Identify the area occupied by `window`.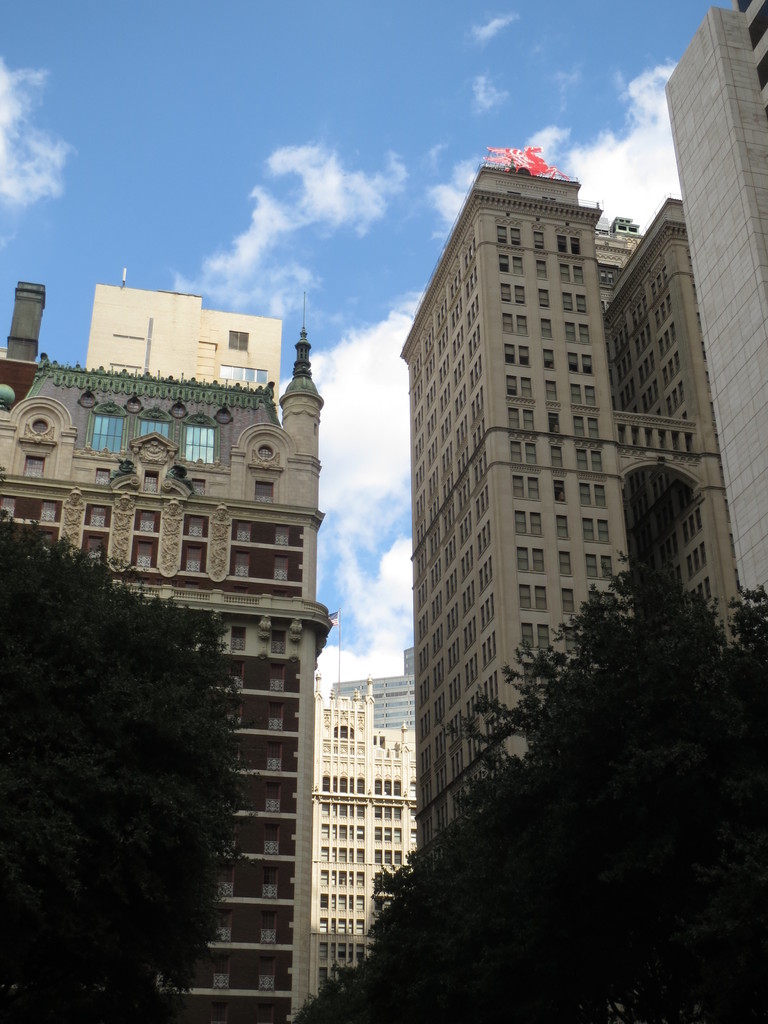
Area: (left=512, top=256, right=524, bottom=277).
